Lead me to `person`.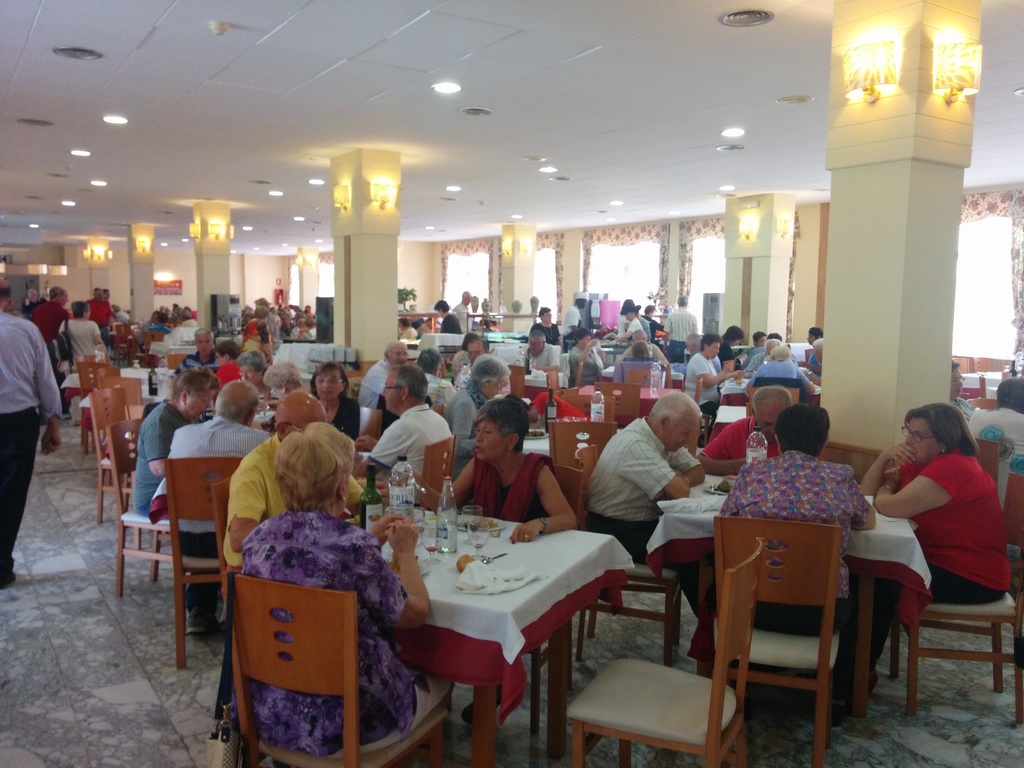
Lead to 661 297 701 362.
